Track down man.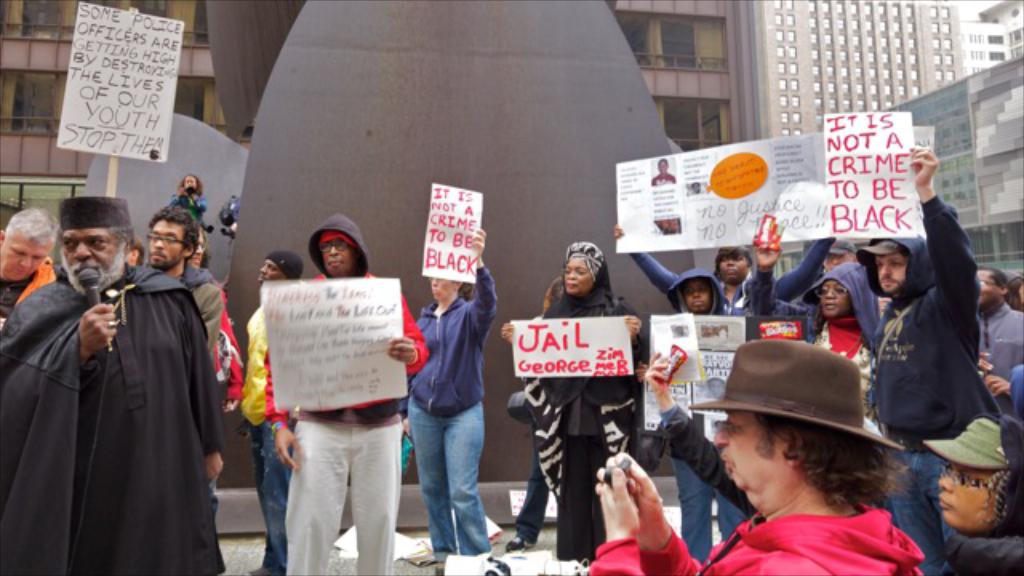
Tracked to BBox(971, 258, 1022, 430).
